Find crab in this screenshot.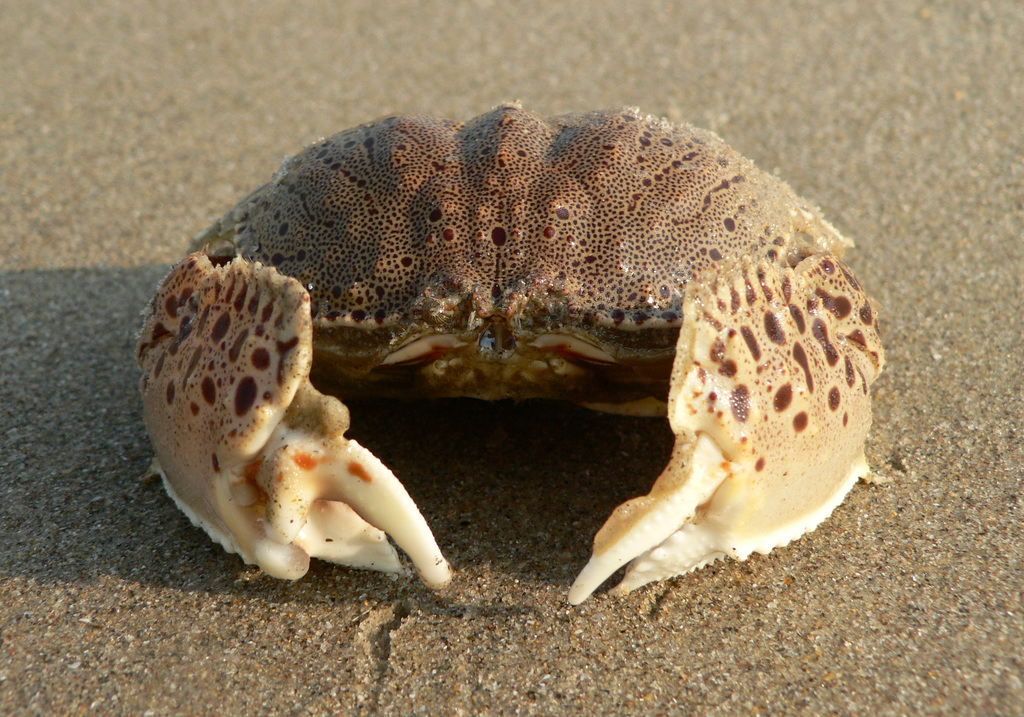
The bounding box for crab is detection(98, 104, 881, 621).
